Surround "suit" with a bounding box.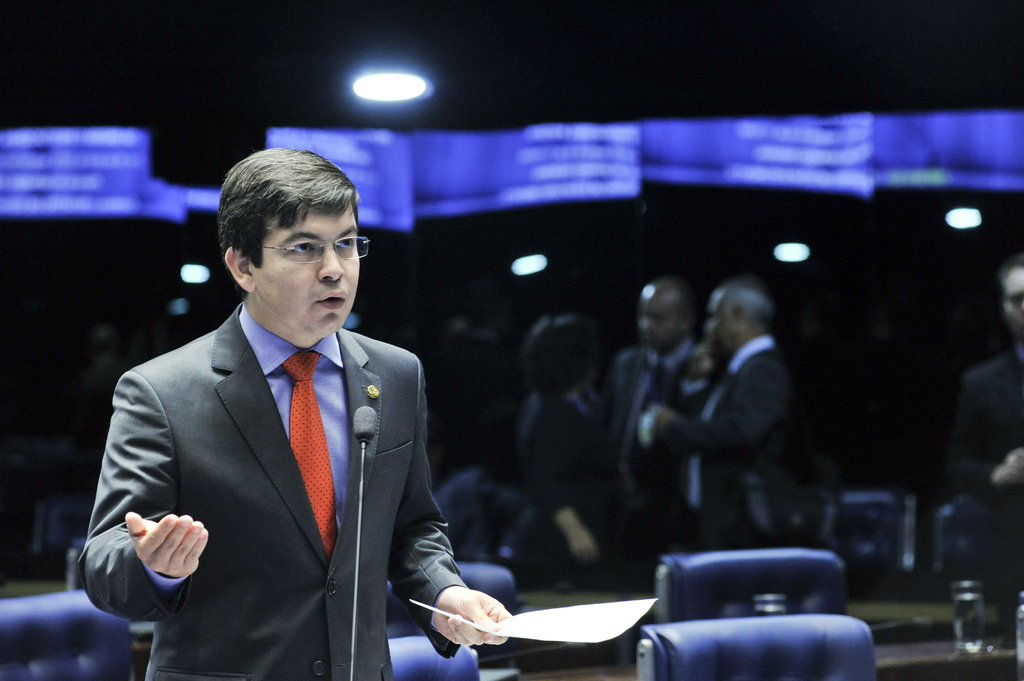
bbox=(604, 336, 703, 559).
